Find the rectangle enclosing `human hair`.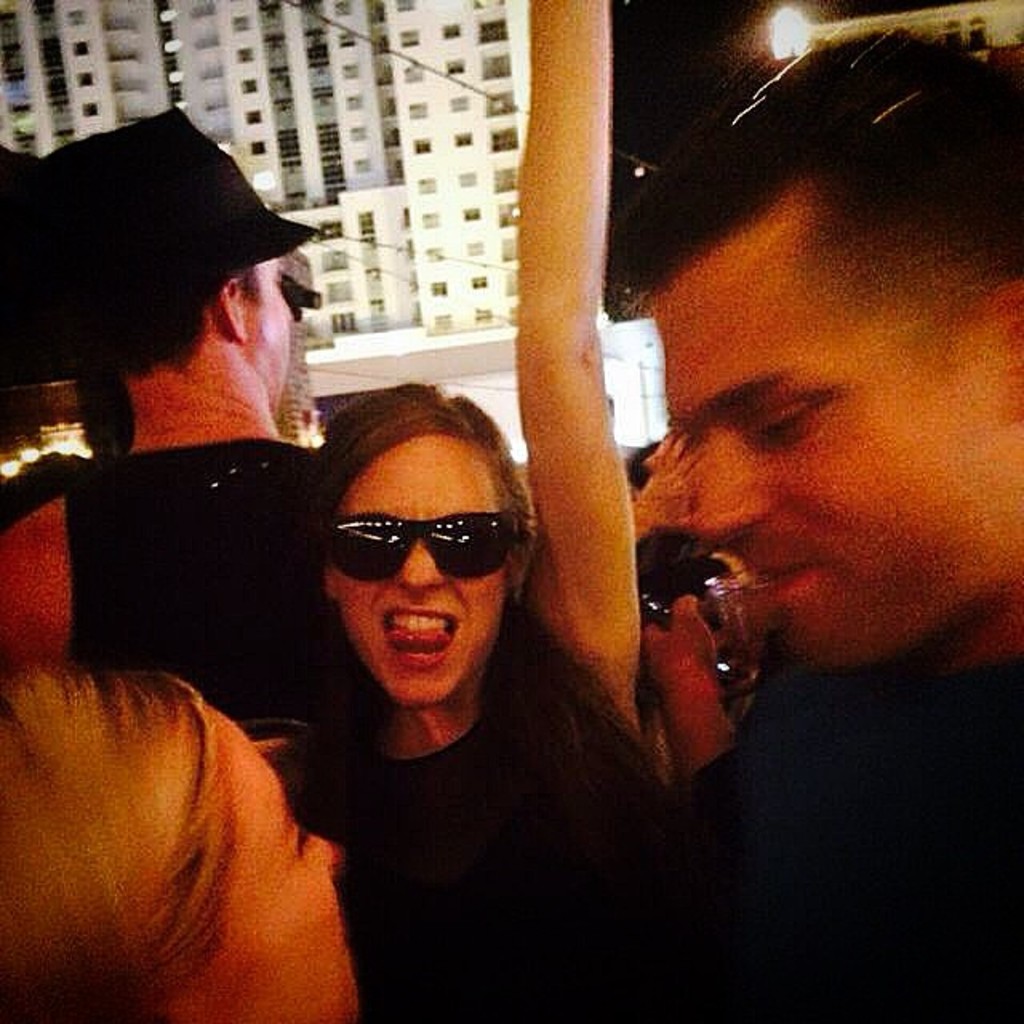
bbox(0, 643, 371, 1021).
